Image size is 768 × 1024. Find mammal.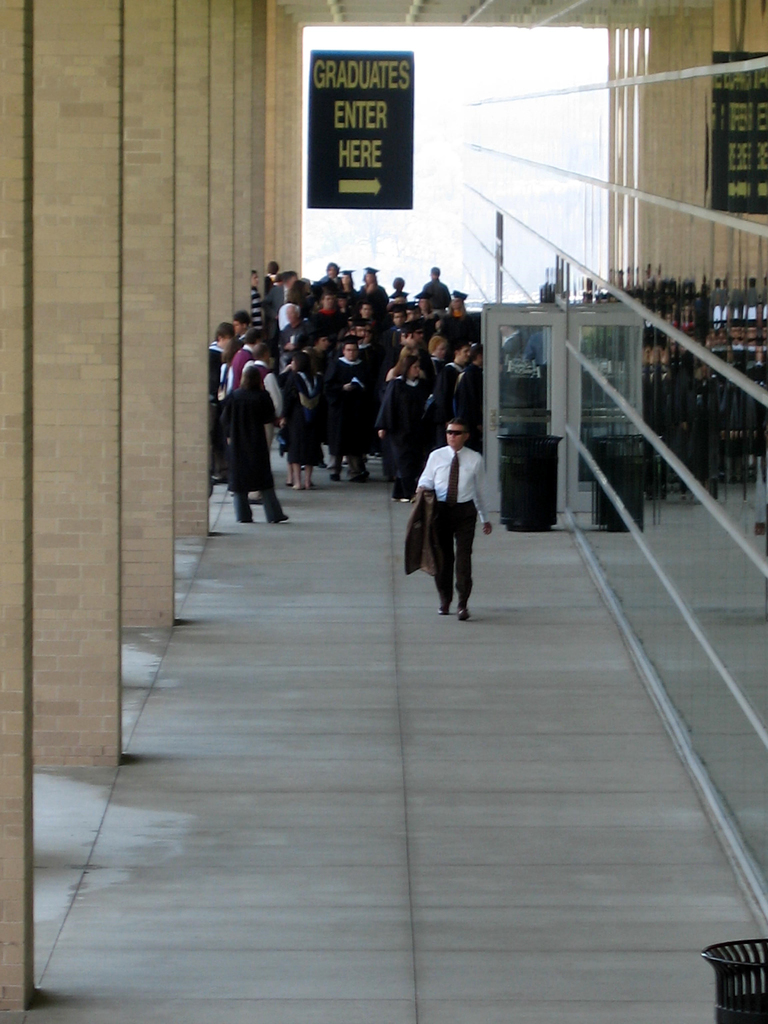
[x1=354, y1=299, x2=382, y2=341].
